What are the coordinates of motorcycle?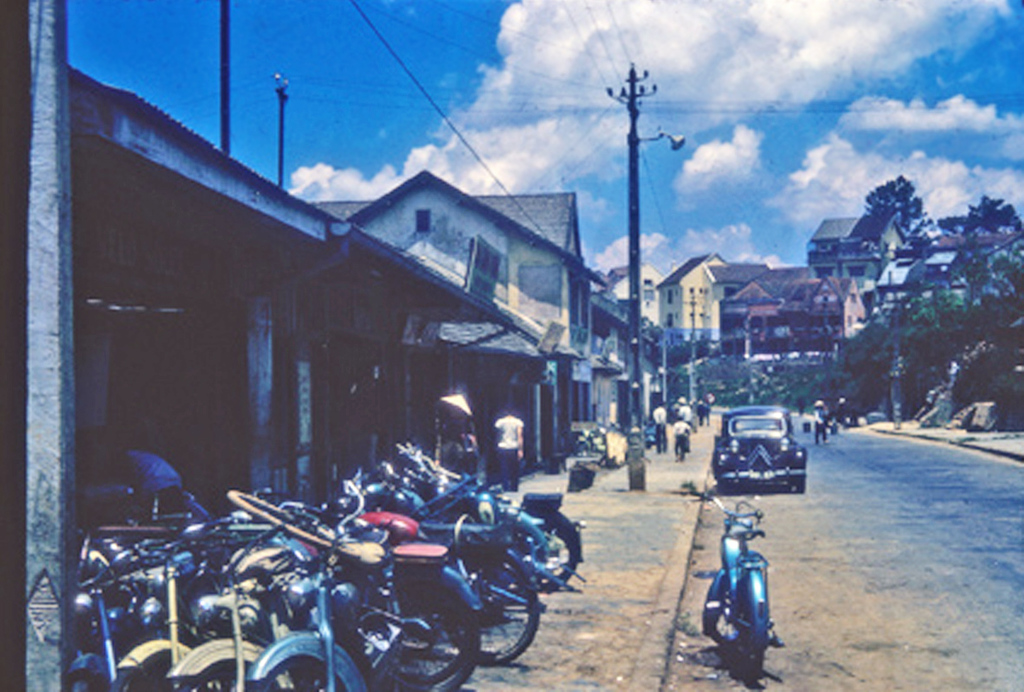
Rect(277, 500, 550, 670).
